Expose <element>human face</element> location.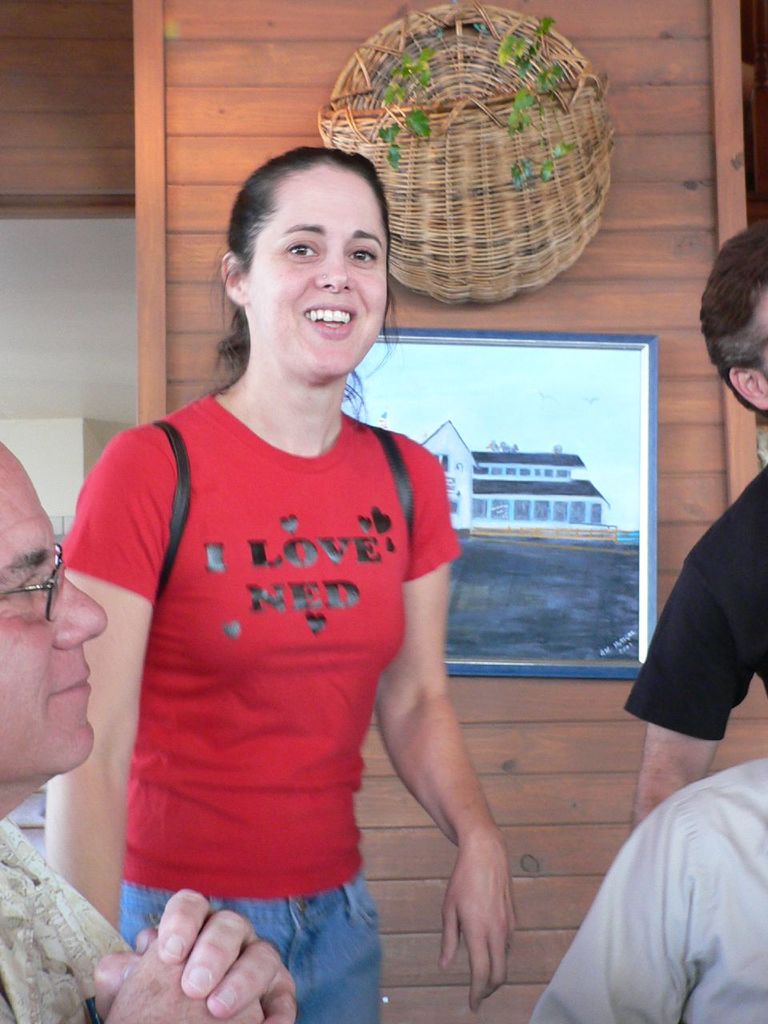
Exposed at x1=0, y1=441, x2=110, y2=779.
